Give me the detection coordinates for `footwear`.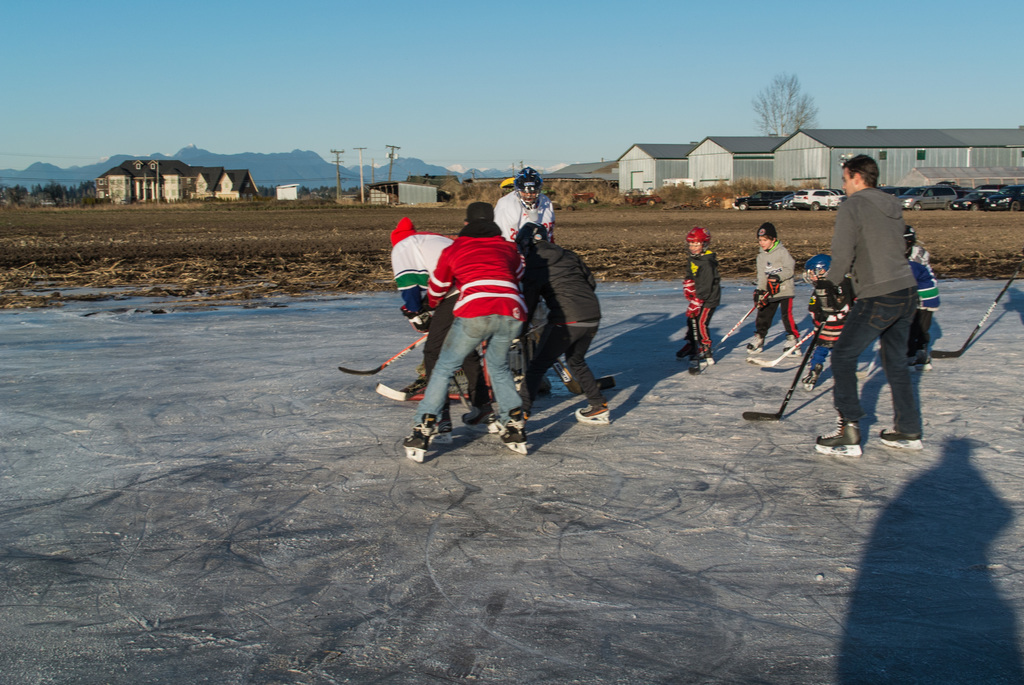
499, 430, 529, 442.
